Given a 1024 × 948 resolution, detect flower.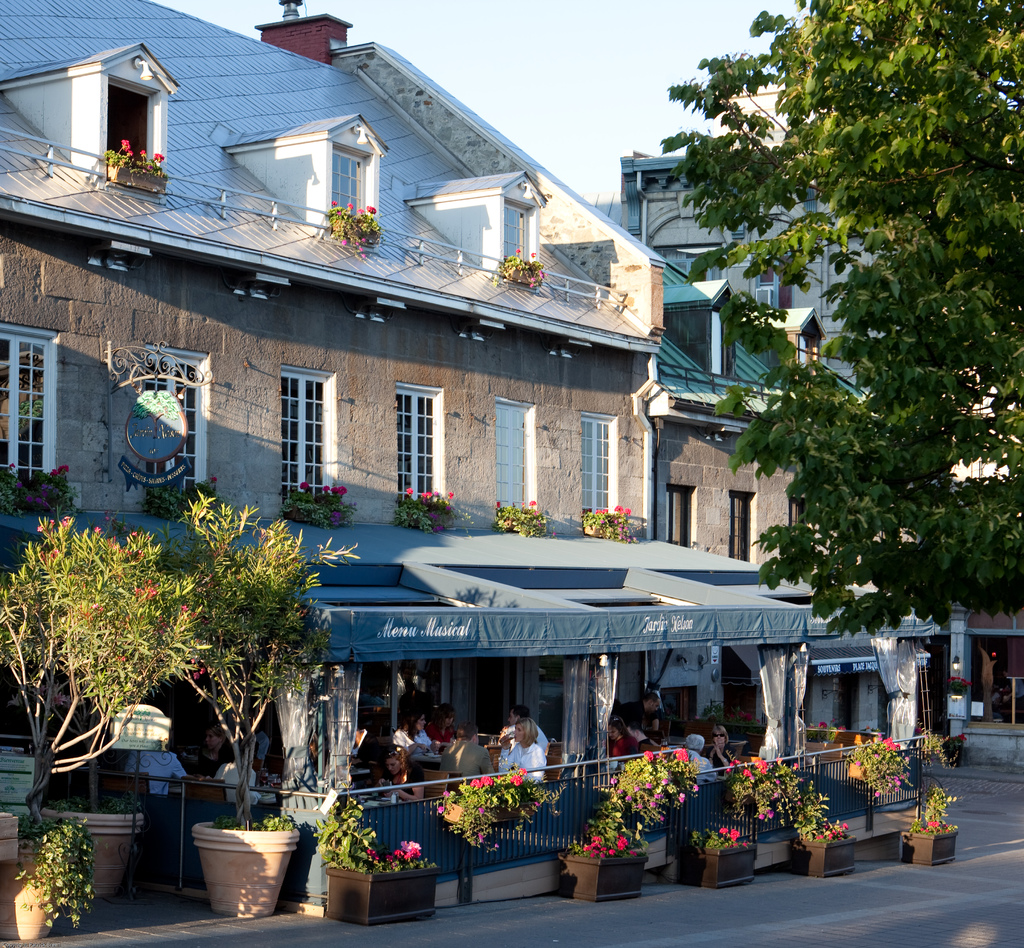
{"left": 477, "top": 835, "right": 485, "bottom": 844}.
